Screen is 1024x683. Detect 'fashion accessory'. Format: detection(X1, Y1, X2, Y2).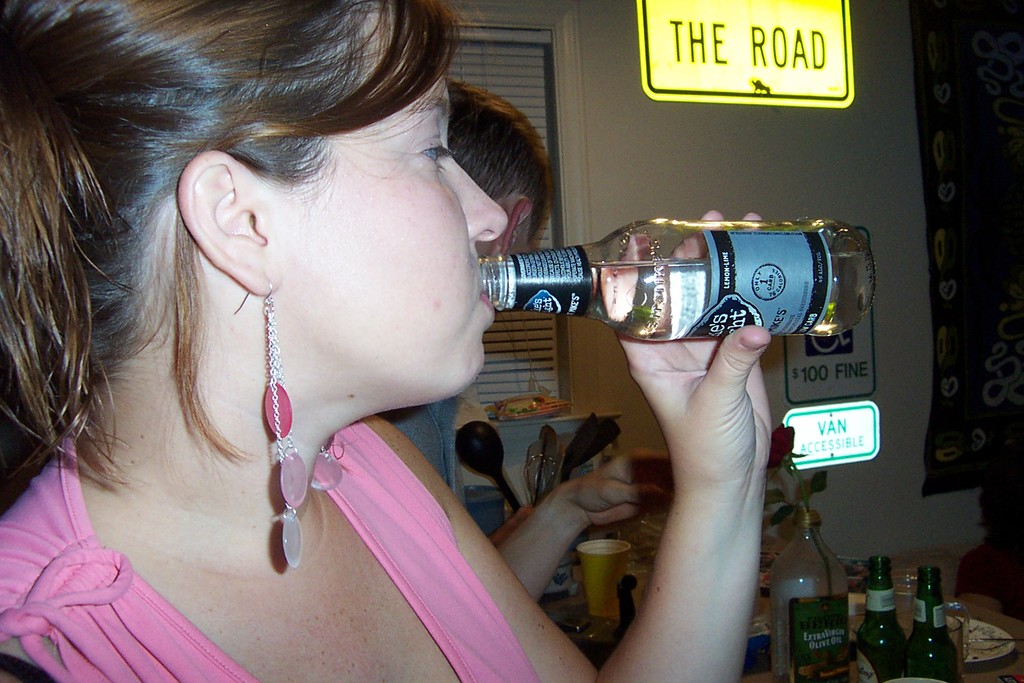
detection(236, 277, 307, 572).
